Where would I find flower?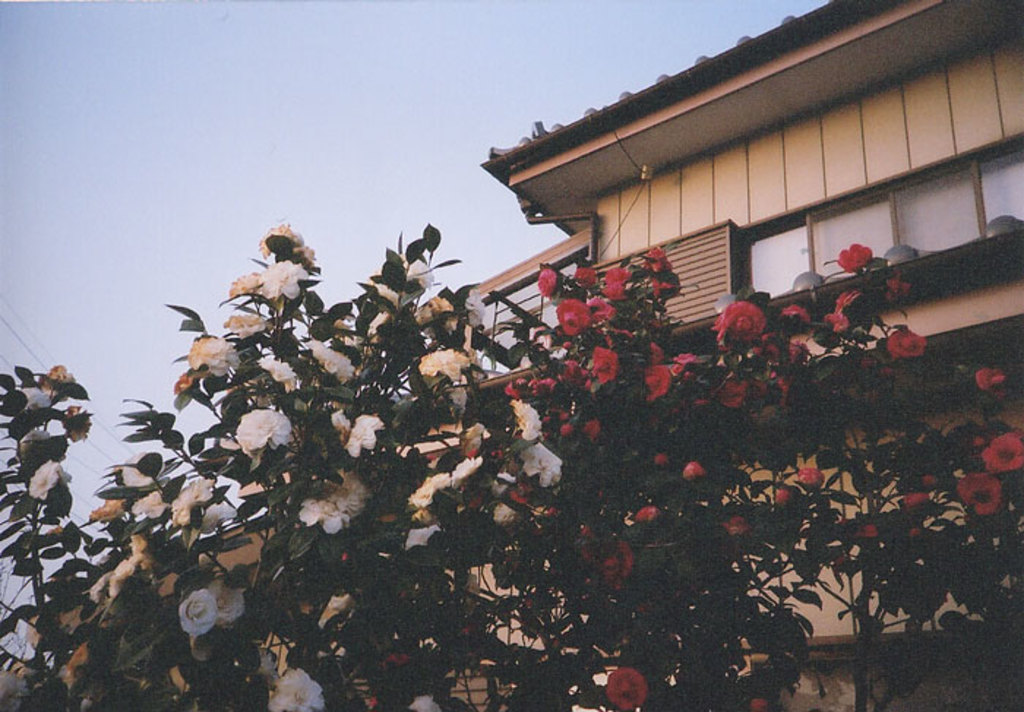
At x1=22, y1=427, x2=47, y2=449.
